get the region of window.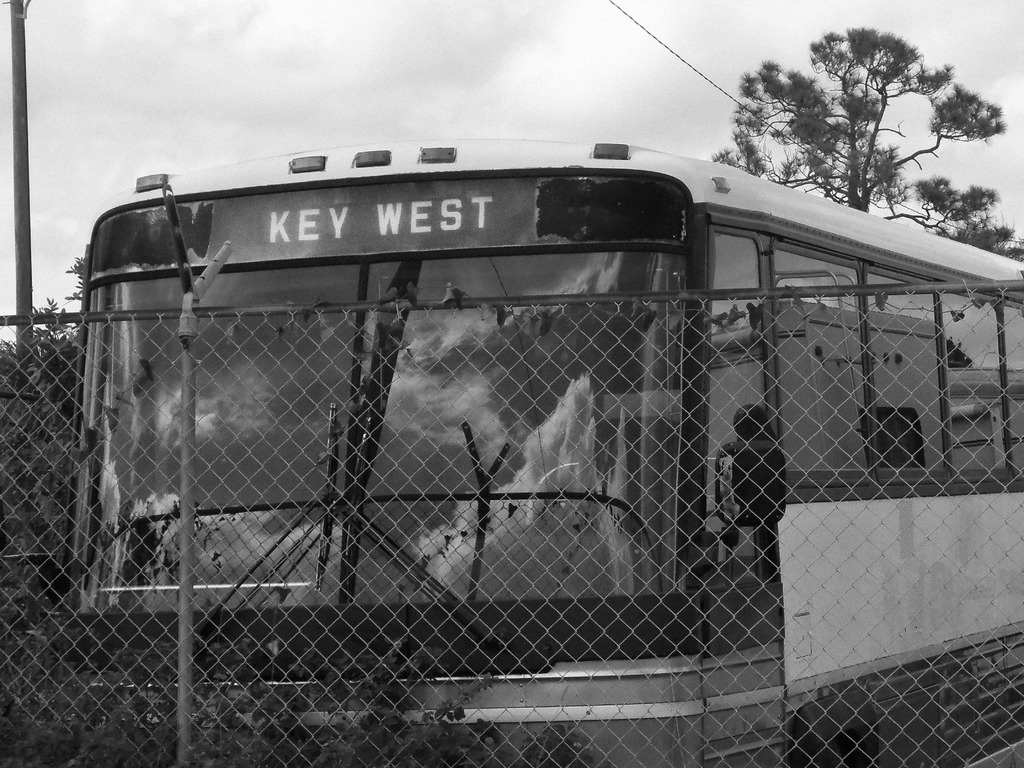
778,249,874,475.
